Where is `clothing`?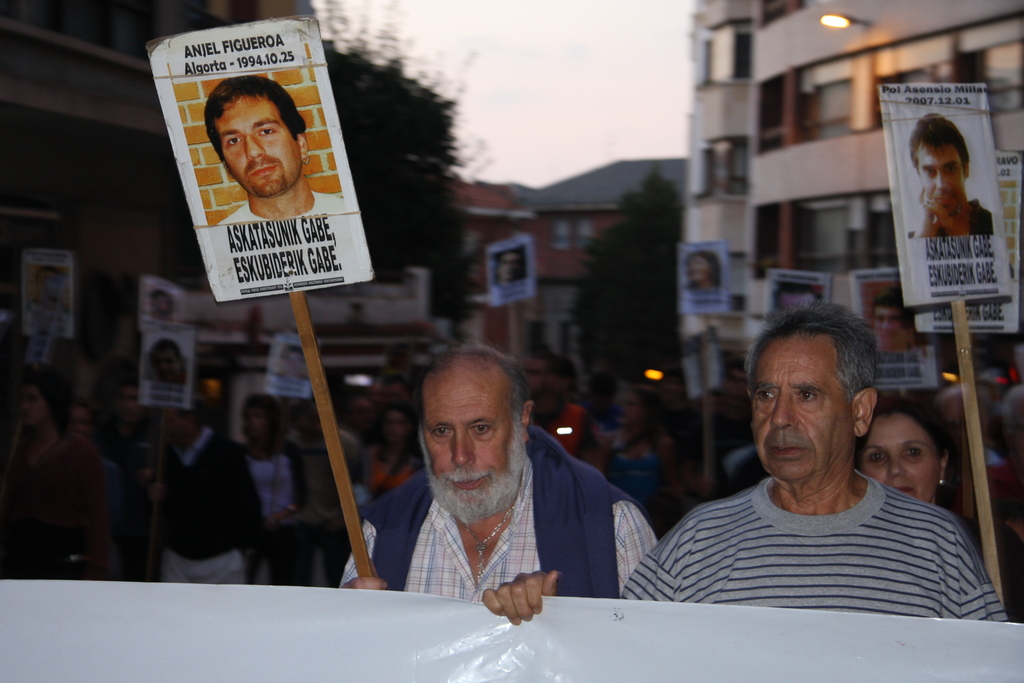
908 199 993 238.
